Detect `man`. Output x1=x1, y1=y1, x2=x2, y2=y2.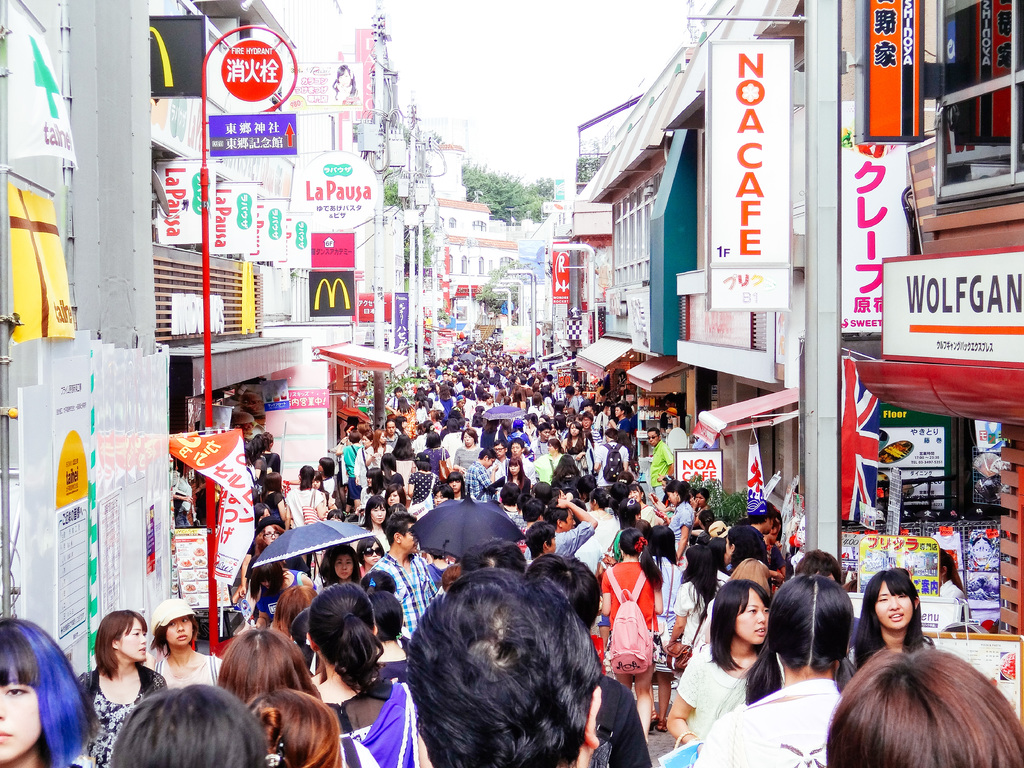
x1=427, y1=370, x2=435, y2=382.
